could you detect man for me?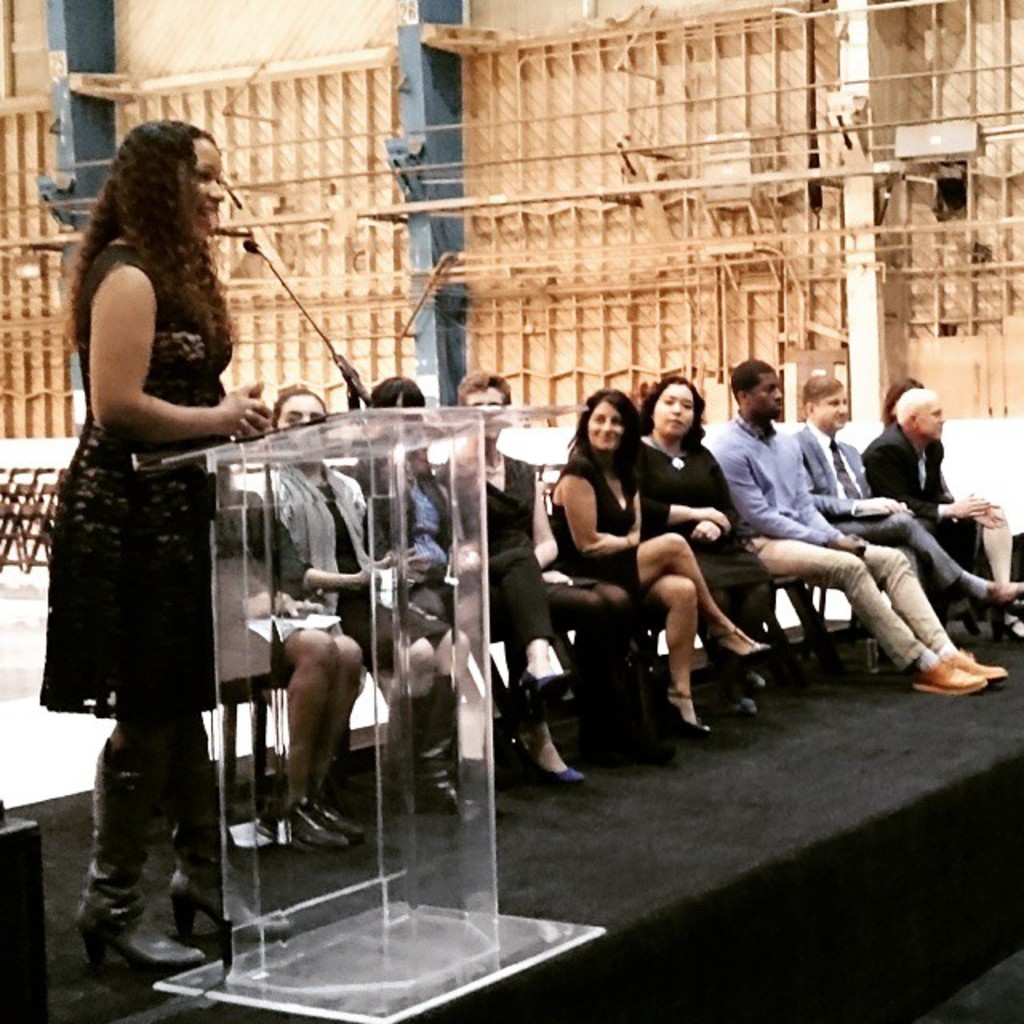
Detection result: bbox=(866, 387, 1022, 642).
